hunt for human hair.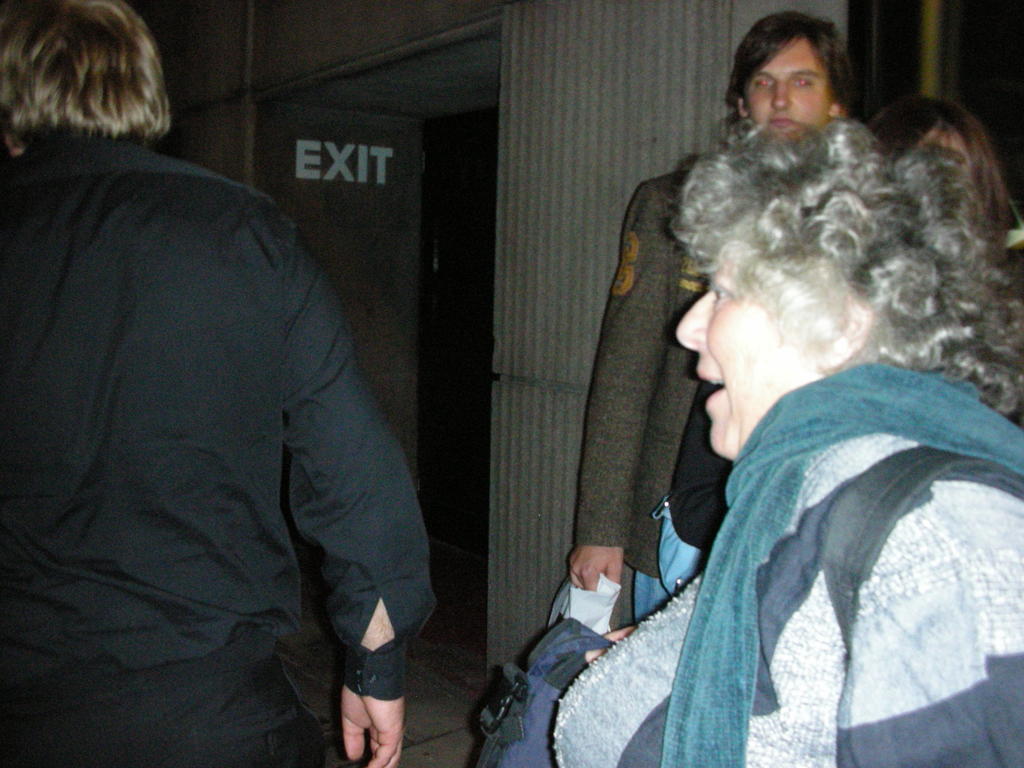
Hunted down at pyautogui.locateOnScreen(721, 10, 854, 119).
